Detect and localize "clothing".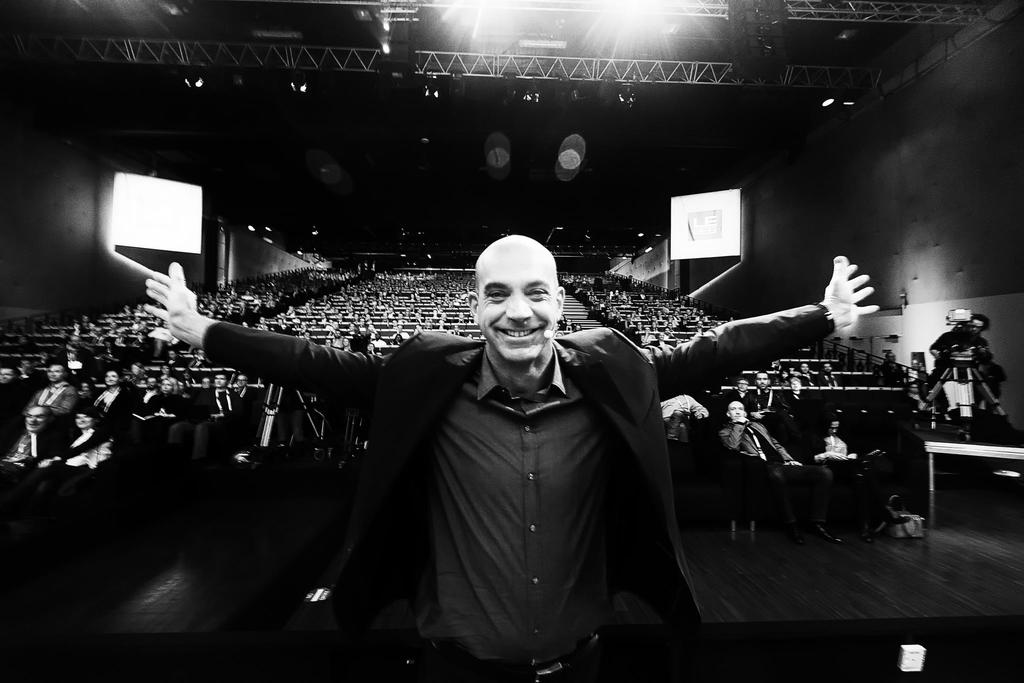
Localized at (left=5, top=418, right=68, bottom=478).
